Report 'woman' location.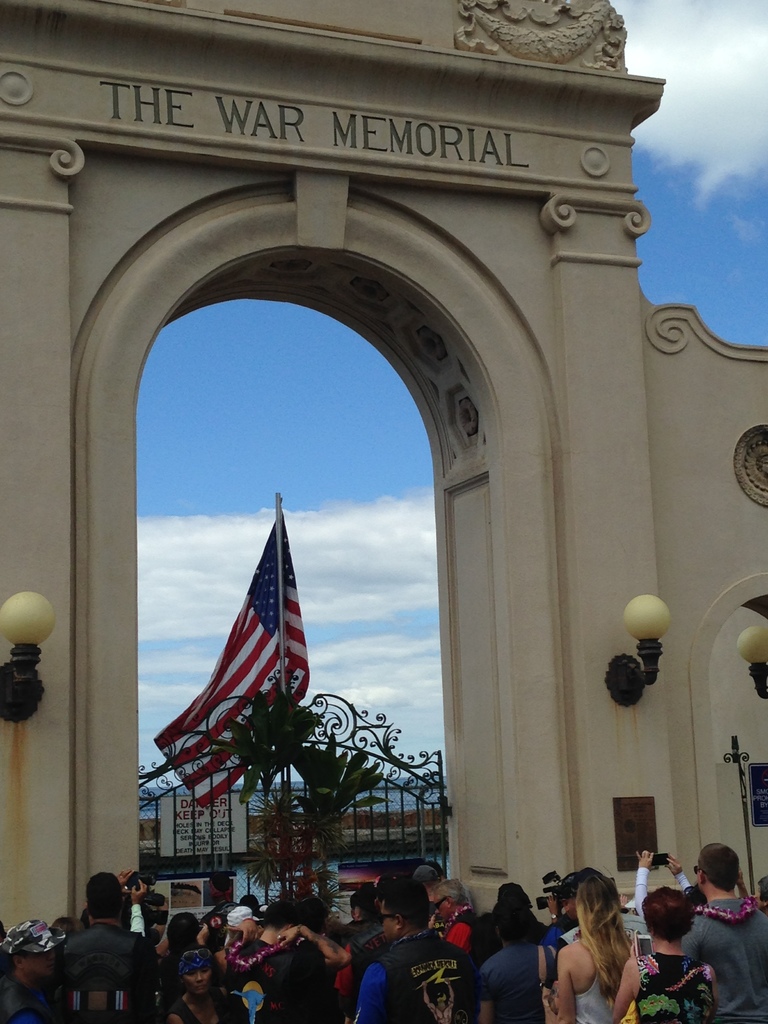
Report: 612,884,717,1023.
